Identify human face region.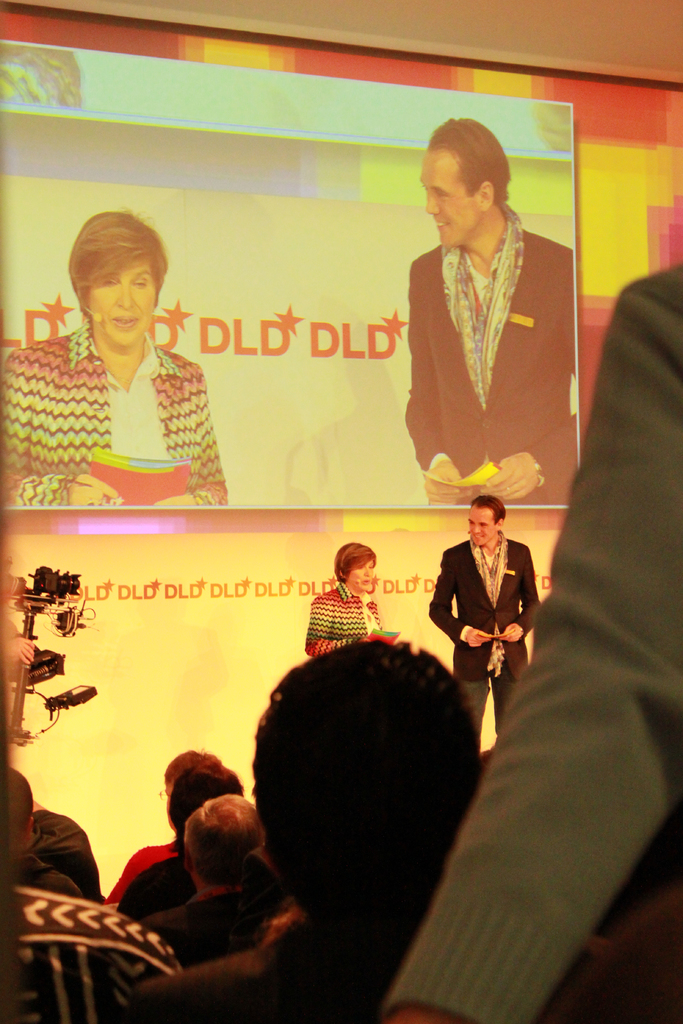
Region: crop(90, 252, 157, 347).
